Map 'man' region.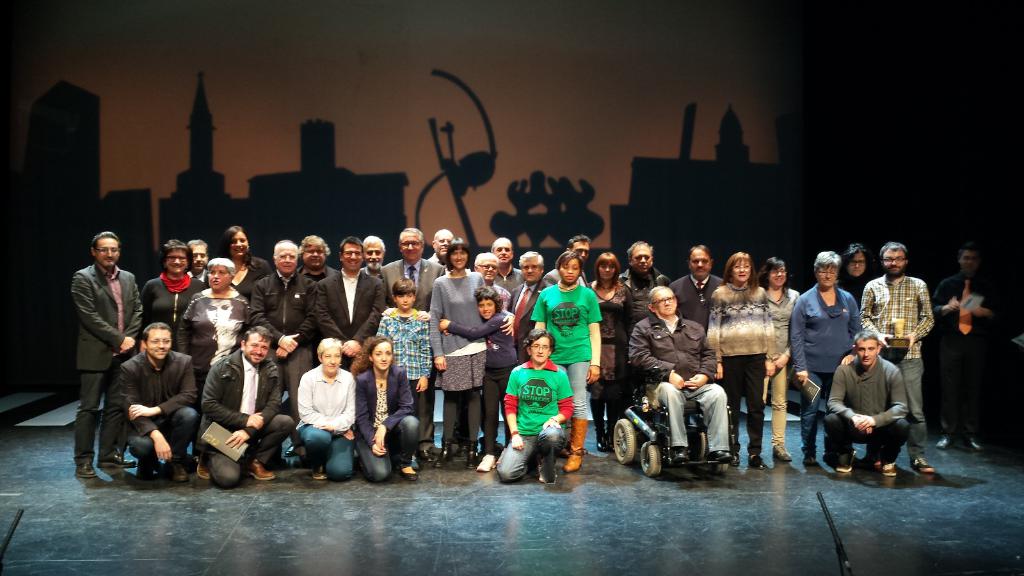
Mapped to (x1=859, y1=239, x2=938, y2=474).
